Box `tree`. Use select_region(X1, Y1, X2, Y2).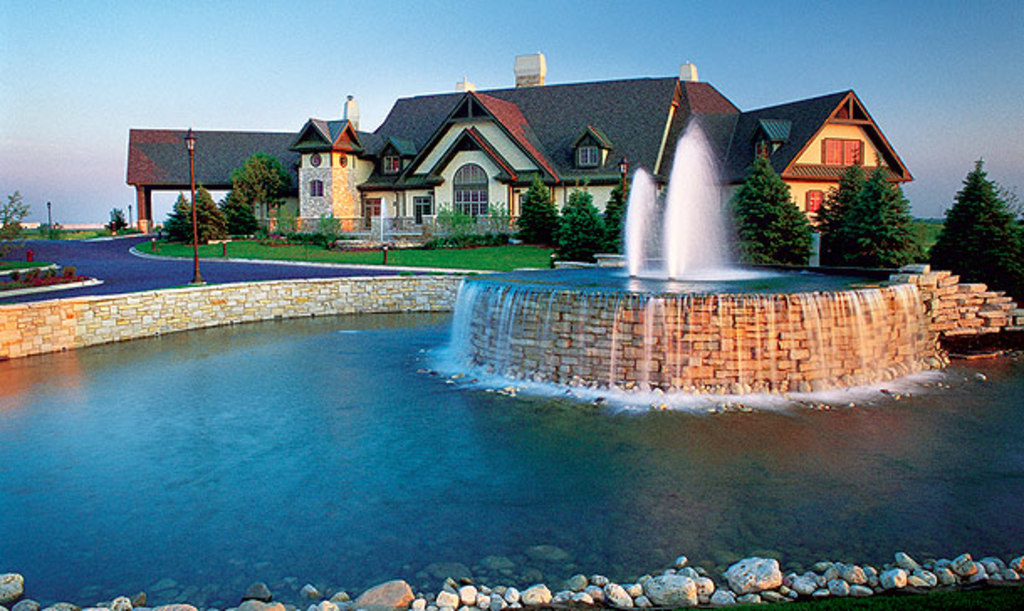
select_region(0, 190, 29, 235).
